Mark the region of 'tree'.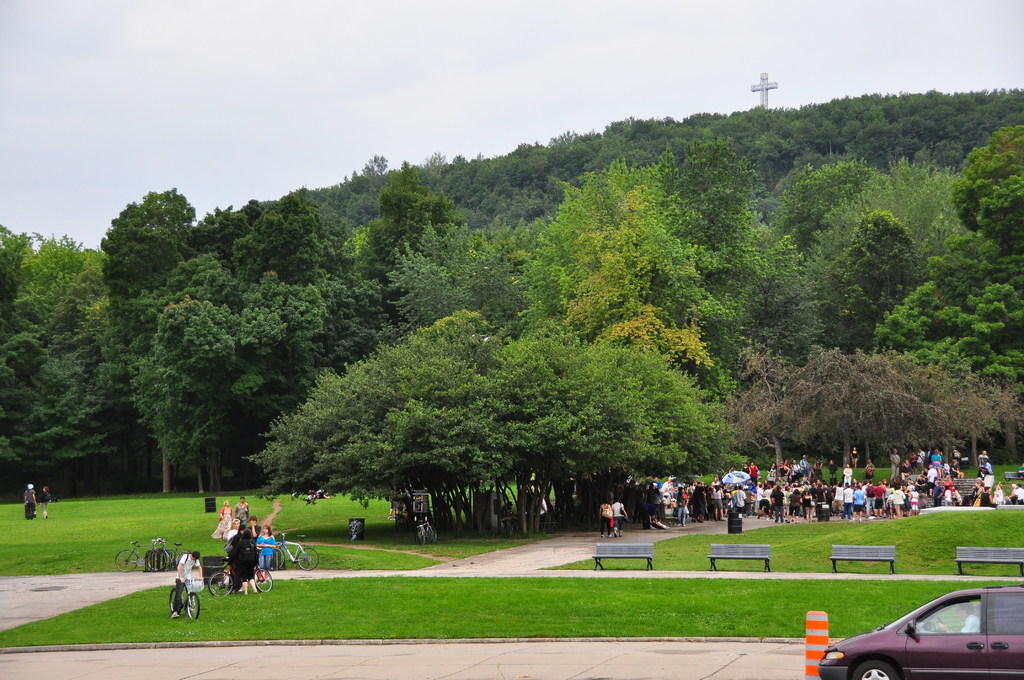
Region: crop(13, 232, 108, 324).
